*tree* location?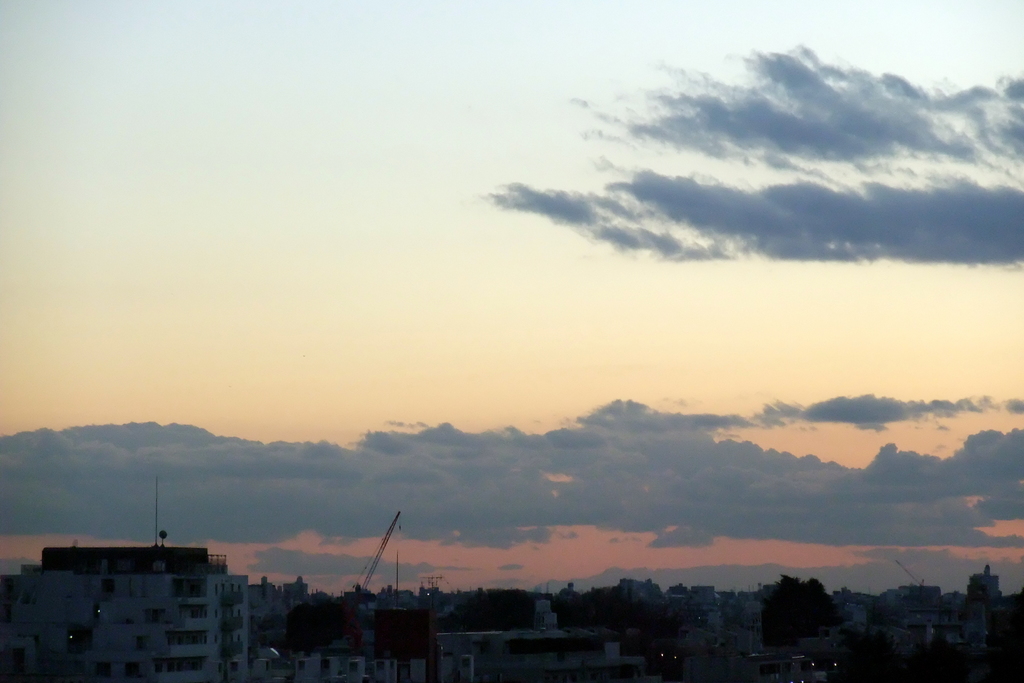
detection(759, 572, 838, 652)
